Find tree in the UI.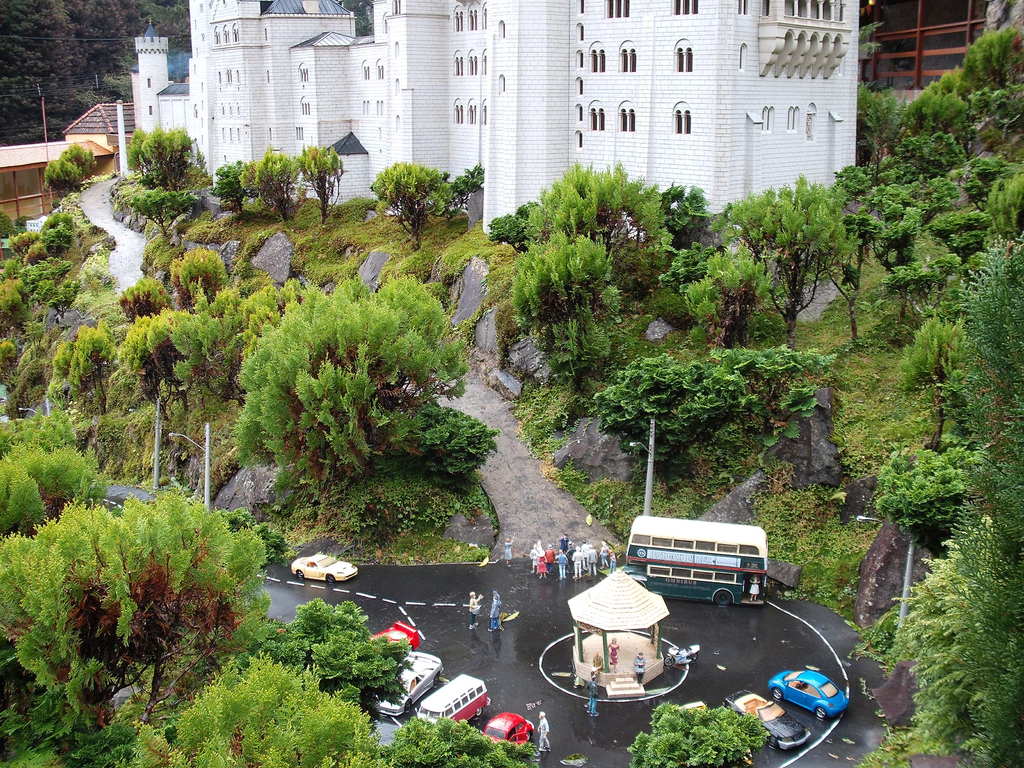
UI element at (x1=540, y1=159, x2=658, y2=264).
